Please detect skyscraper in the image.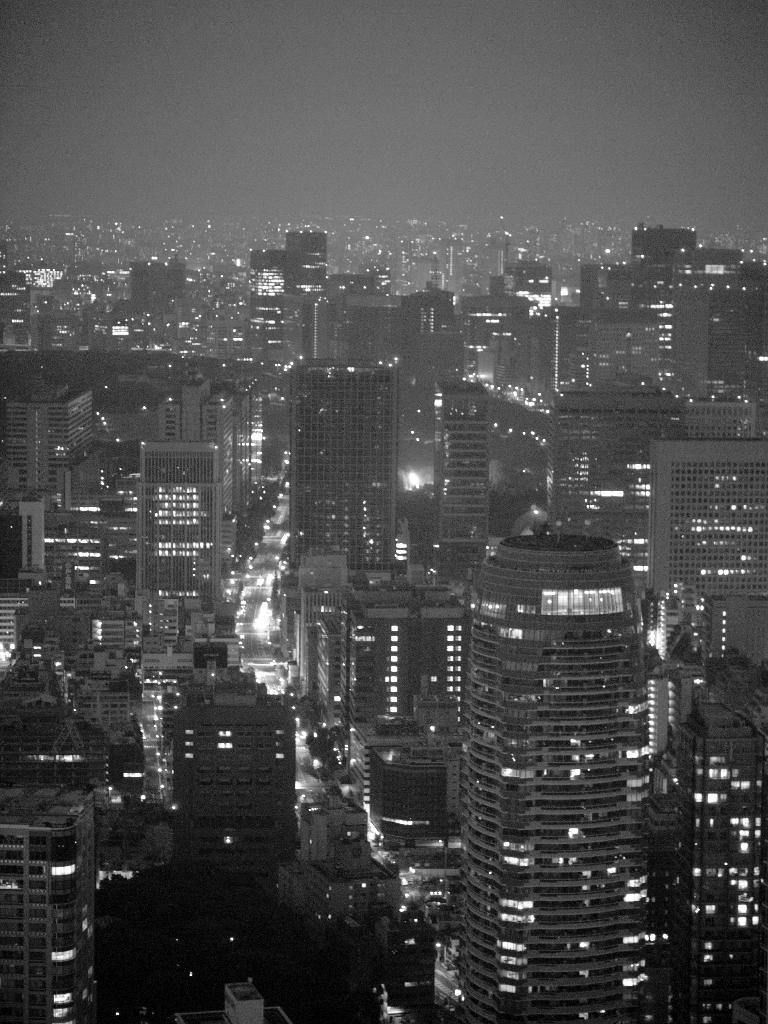
pyautogui.locateOnScreen(278, 231, 330, 291).
